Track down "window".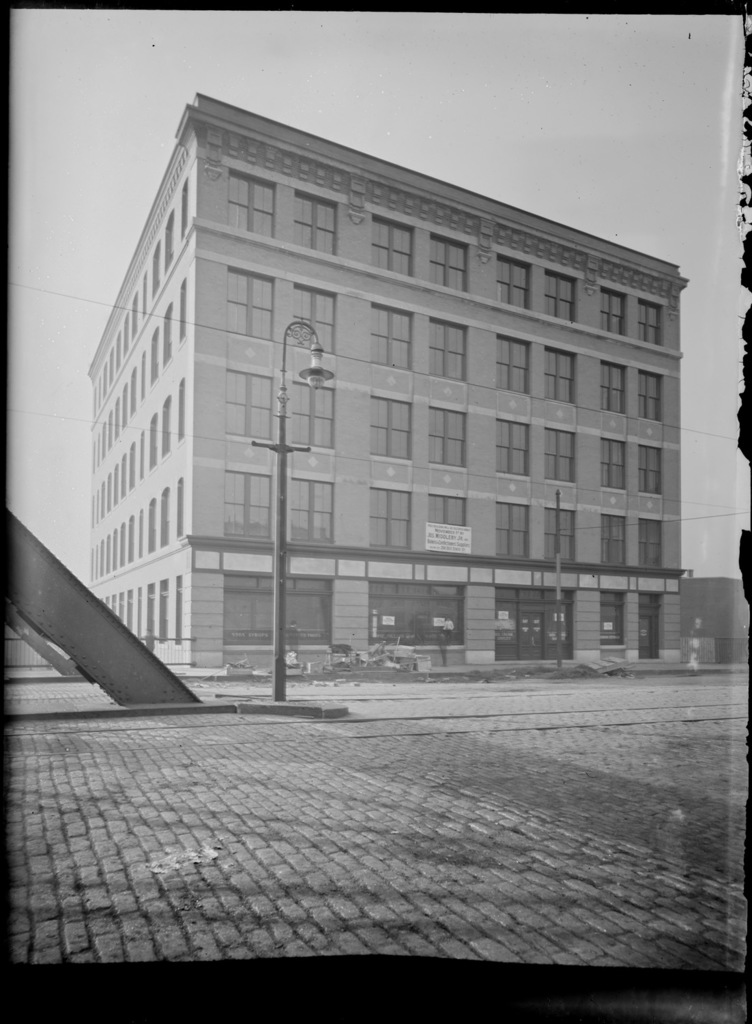
Tracked to {"x1": 540, "y1": 506, "x2": 575, "y2": 573}.
